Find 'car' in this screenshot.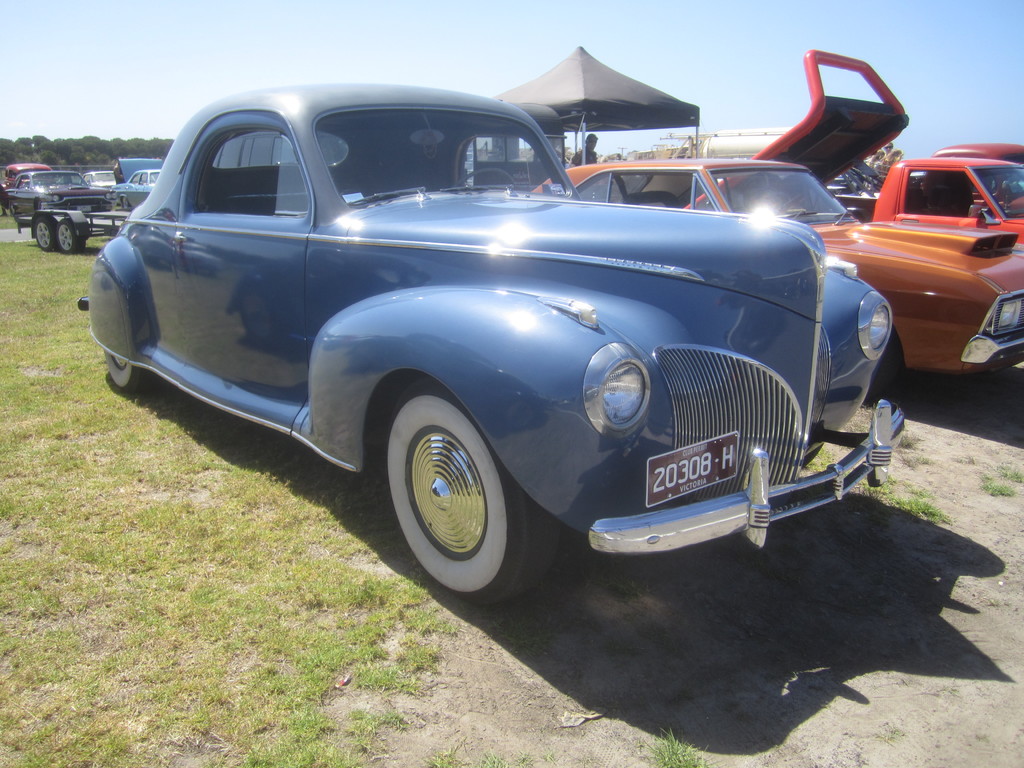
The bounding box for 'car' is (left=5, top=169, right=112, bottom=220).
